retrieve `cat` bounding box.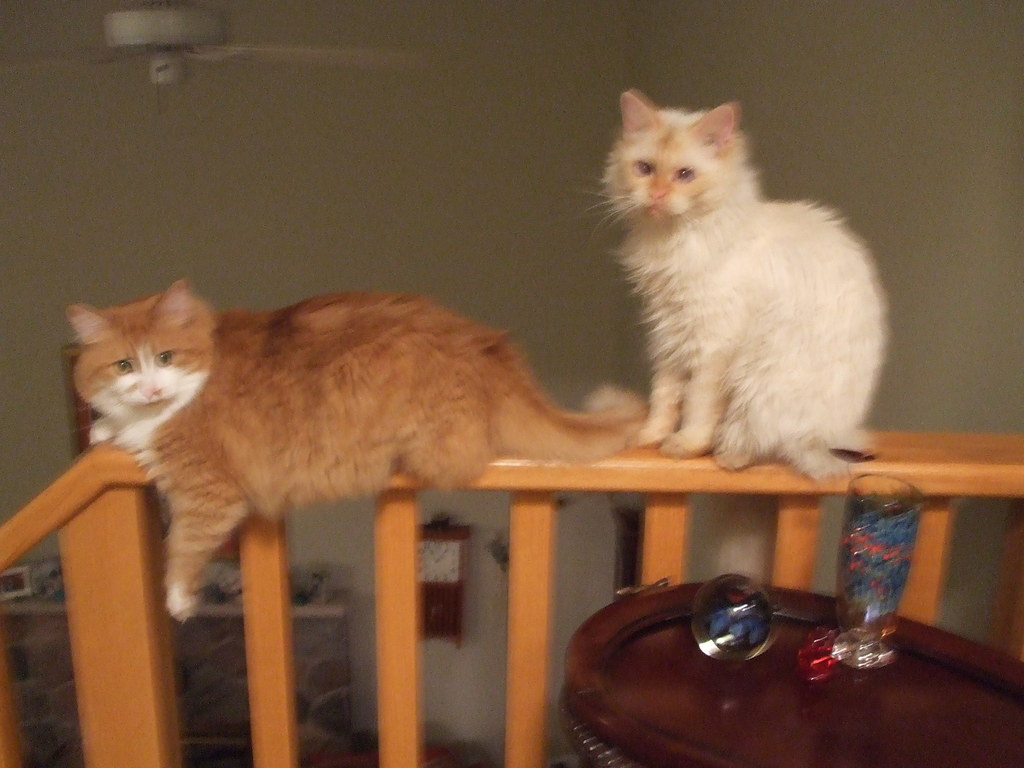
Bounding box: (left=62, top=269, right=648, bottom=634).
